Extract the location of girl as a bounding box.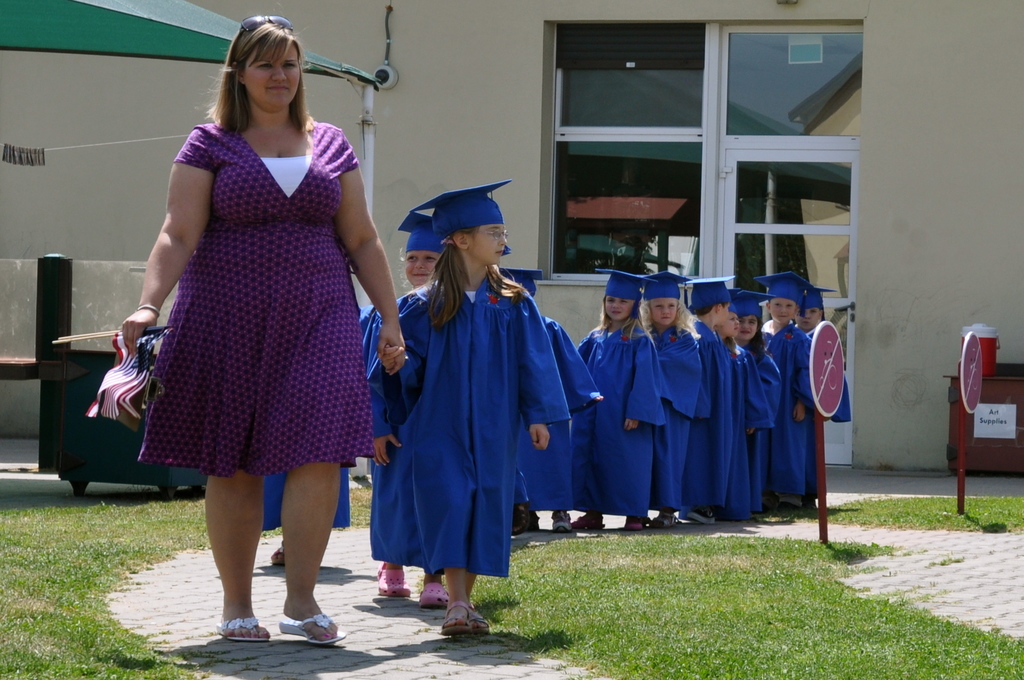
729/286/787/519.
